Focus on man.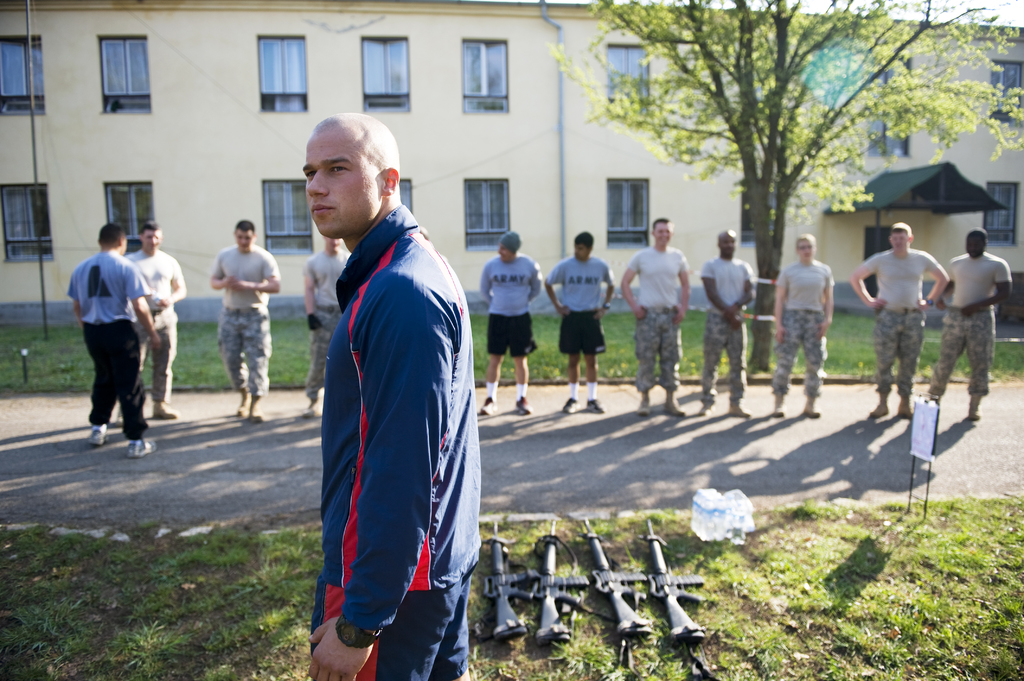
Focused at crop(294, 91, 476, 680).
